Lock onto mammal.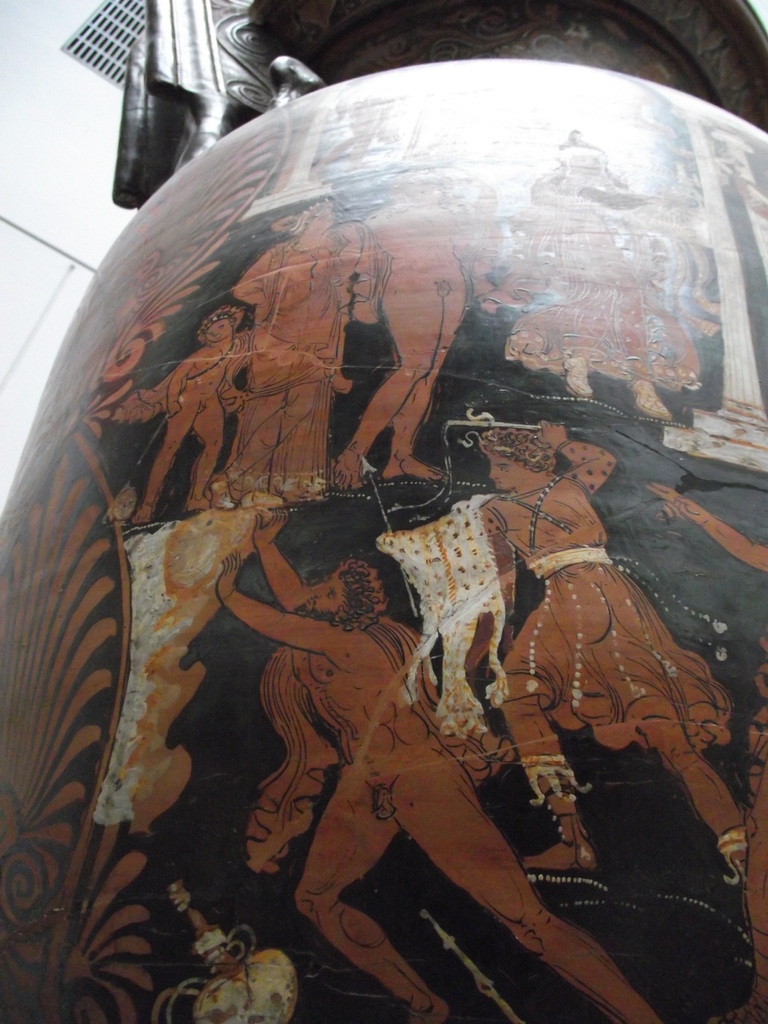
Locked: [234,190,360,503].
